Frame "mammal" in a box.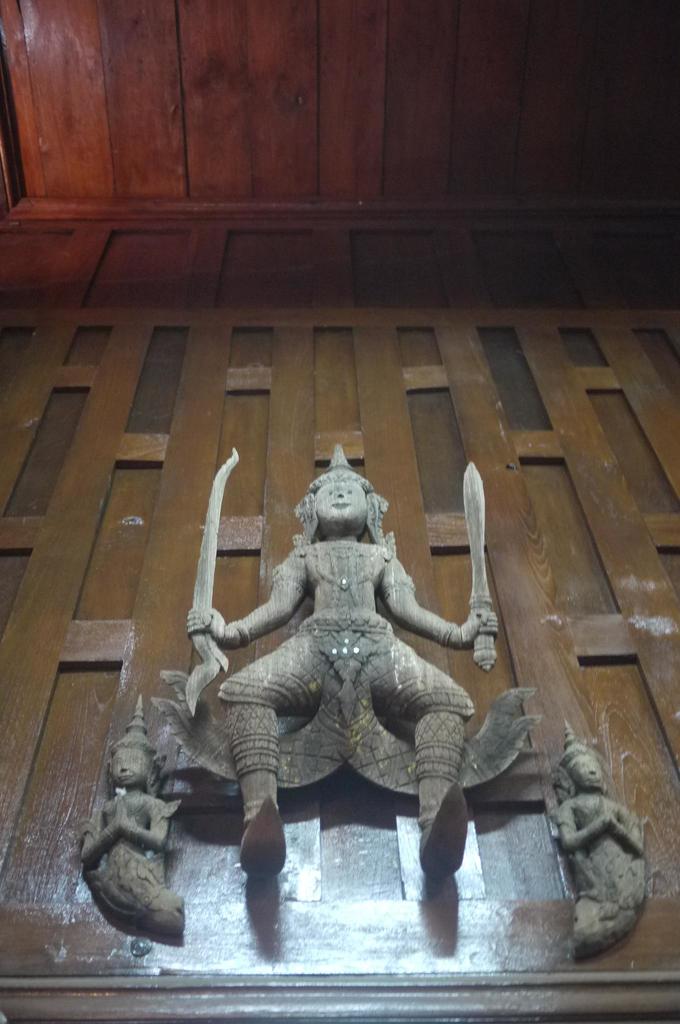
89:732:180:919.
